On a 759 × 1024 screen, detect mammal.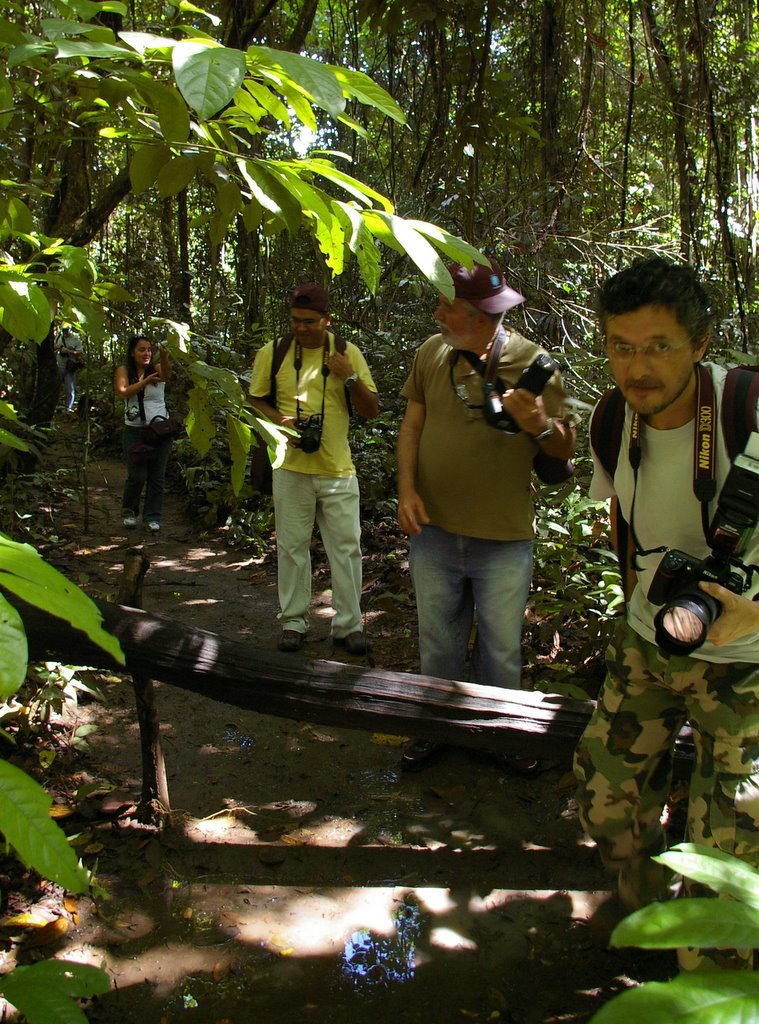
(left=115, top=338, right=174, bottom=527).
